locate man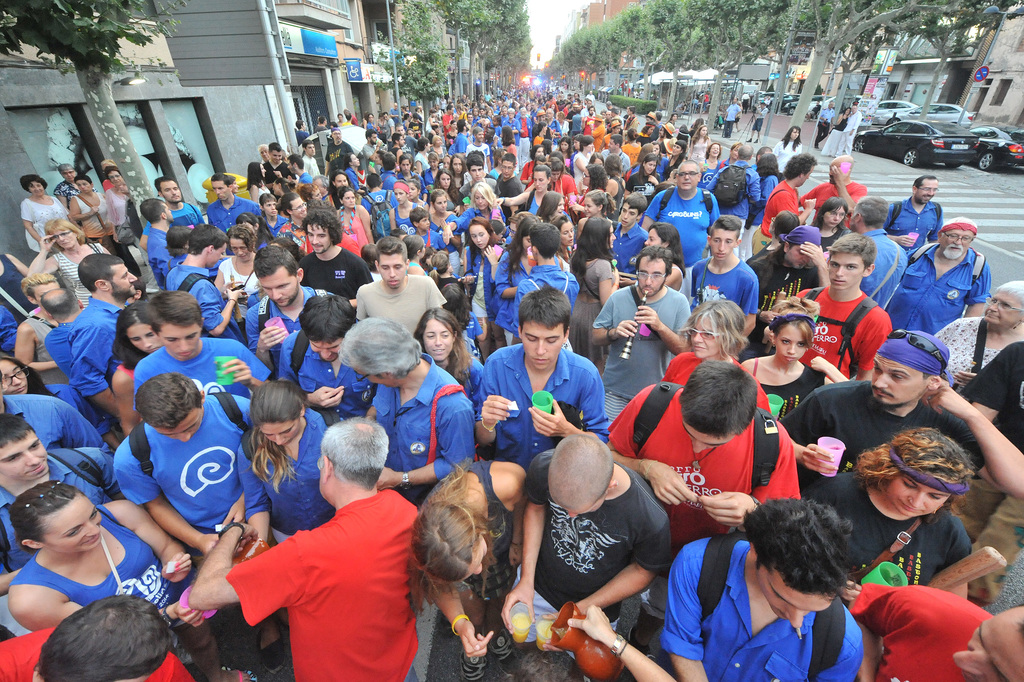
pyautogui.locateOnScreen(387, 101, 403, 122)
